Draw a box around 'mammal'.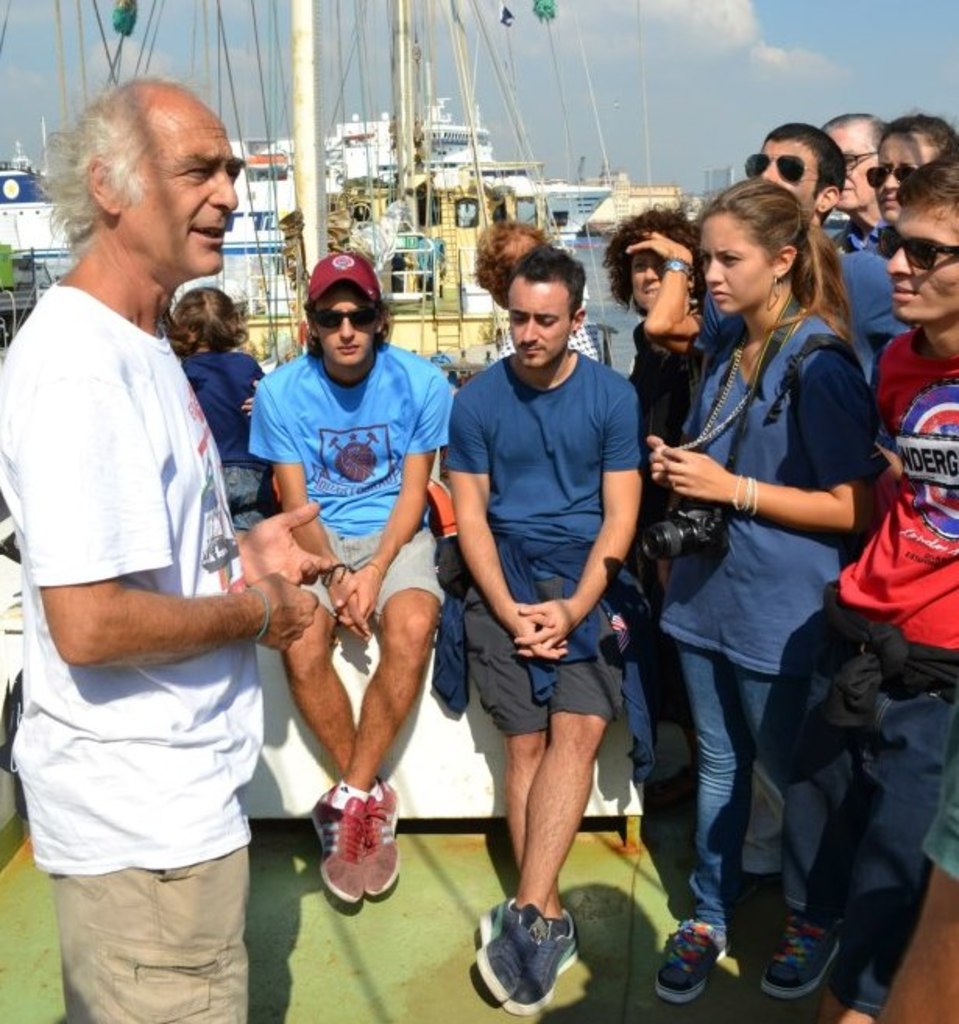
{"left": 249, "top": 251, "right": 454, "bottom": 910}.
